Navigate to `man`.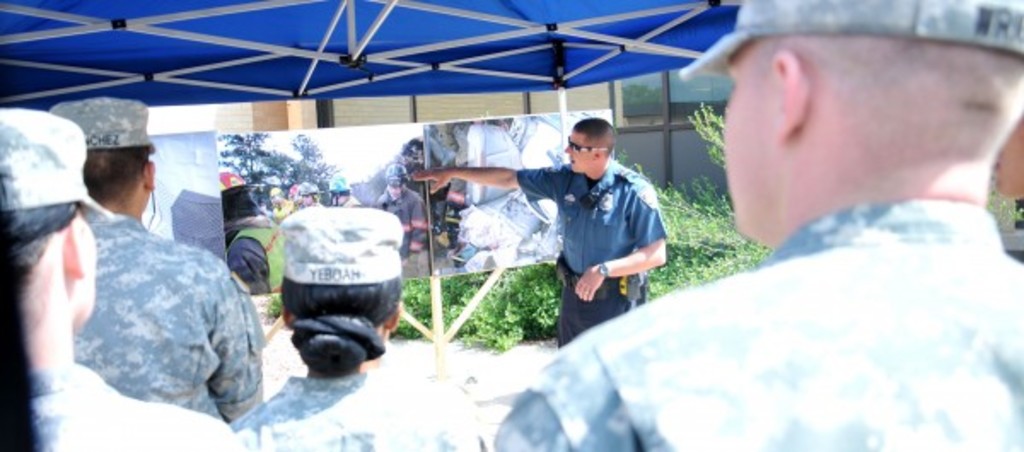
Navigation target: bbox=[38, 84, 283, 435].
